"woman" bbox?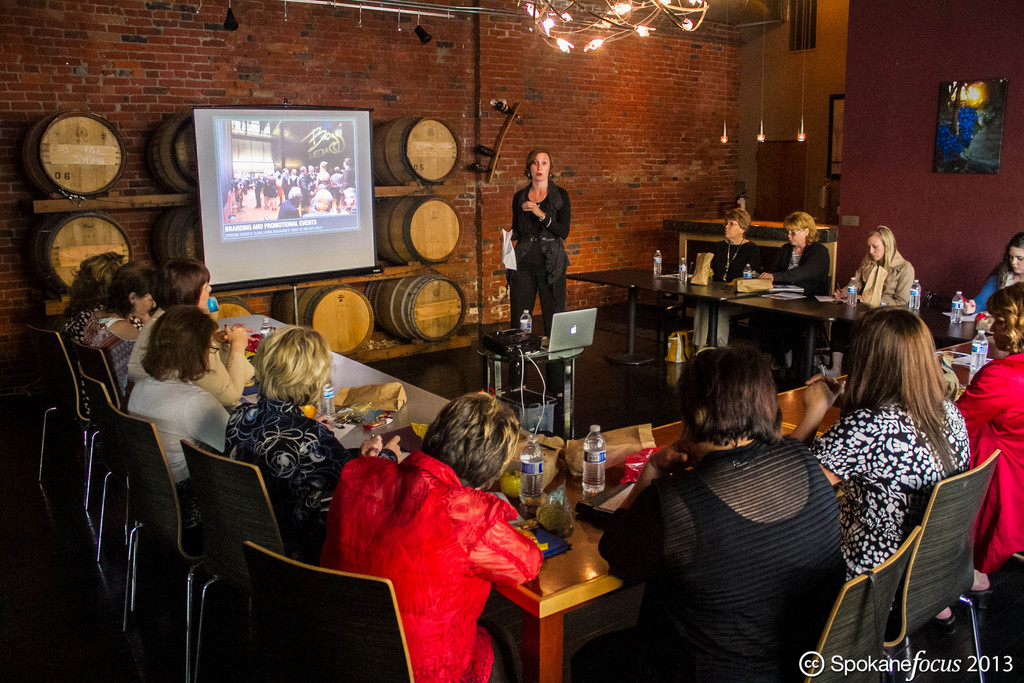
[x1=287, y1=170, x2=299, y2=190]
